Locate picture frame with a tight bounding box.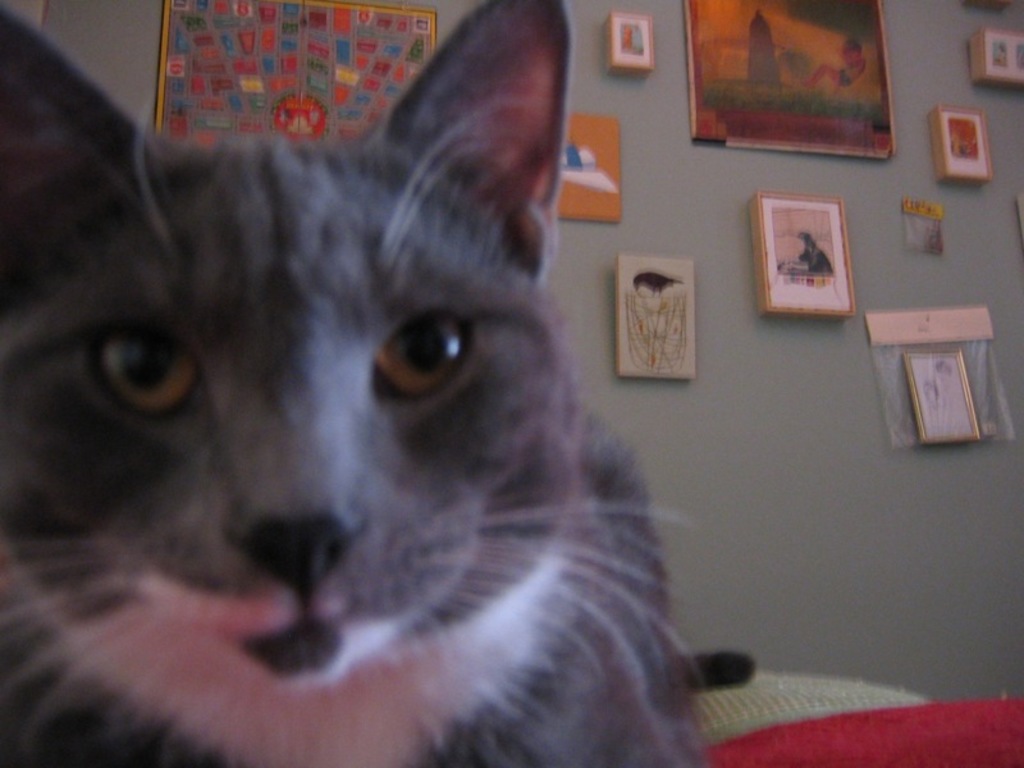
928, 106, 992, 184.
